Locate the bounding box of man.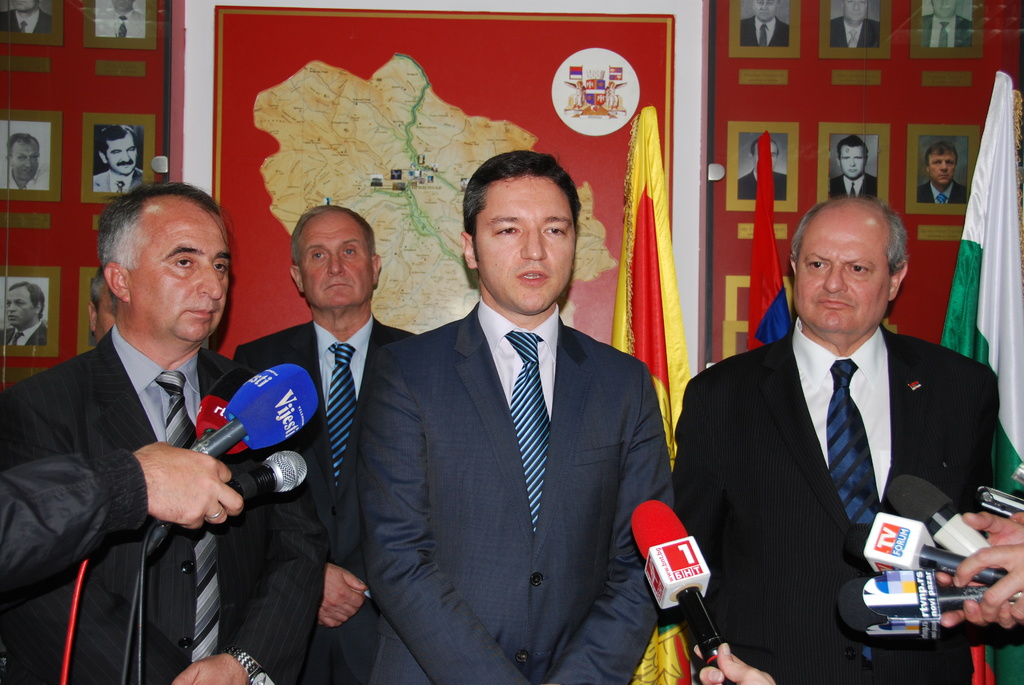
Bounding box: left=92, top=0, right=147, bottom=33.
